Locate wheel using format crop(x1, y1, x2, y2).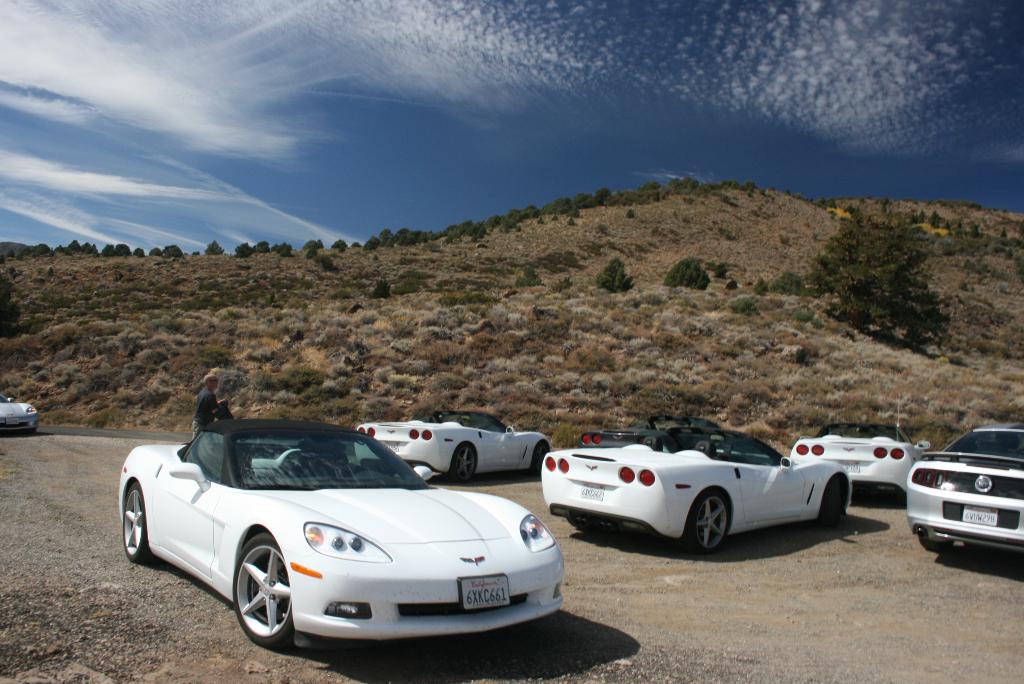
crop(119, 484, 152, 565).
